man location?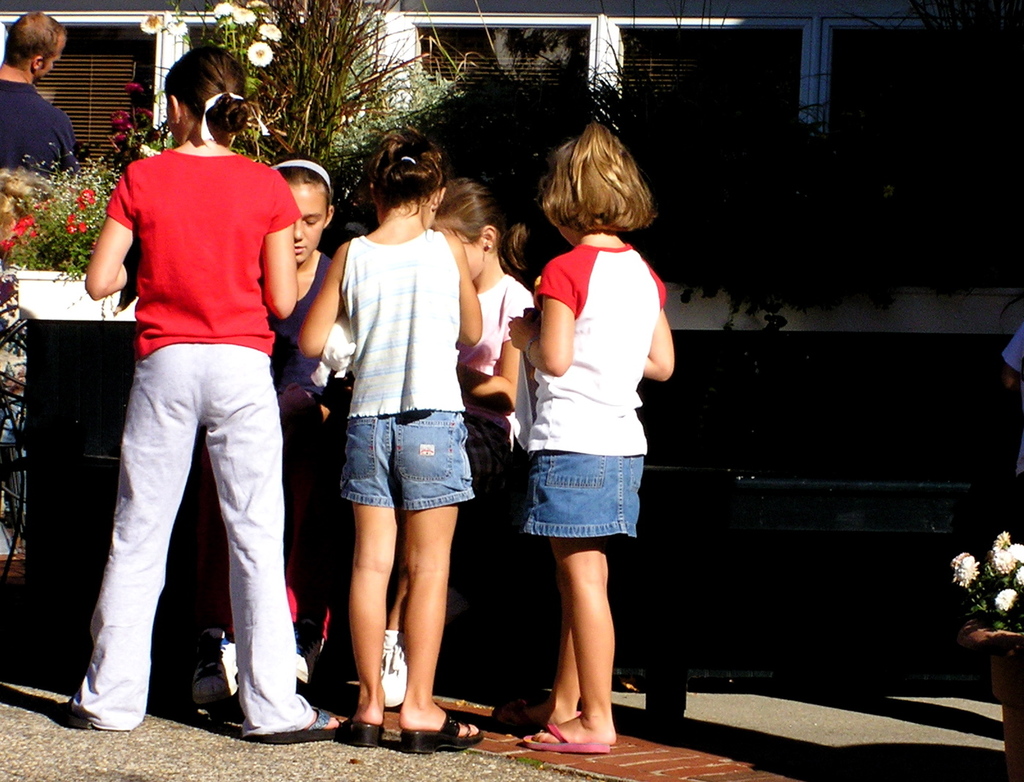
bbox=[0, 6, 83, 182]
